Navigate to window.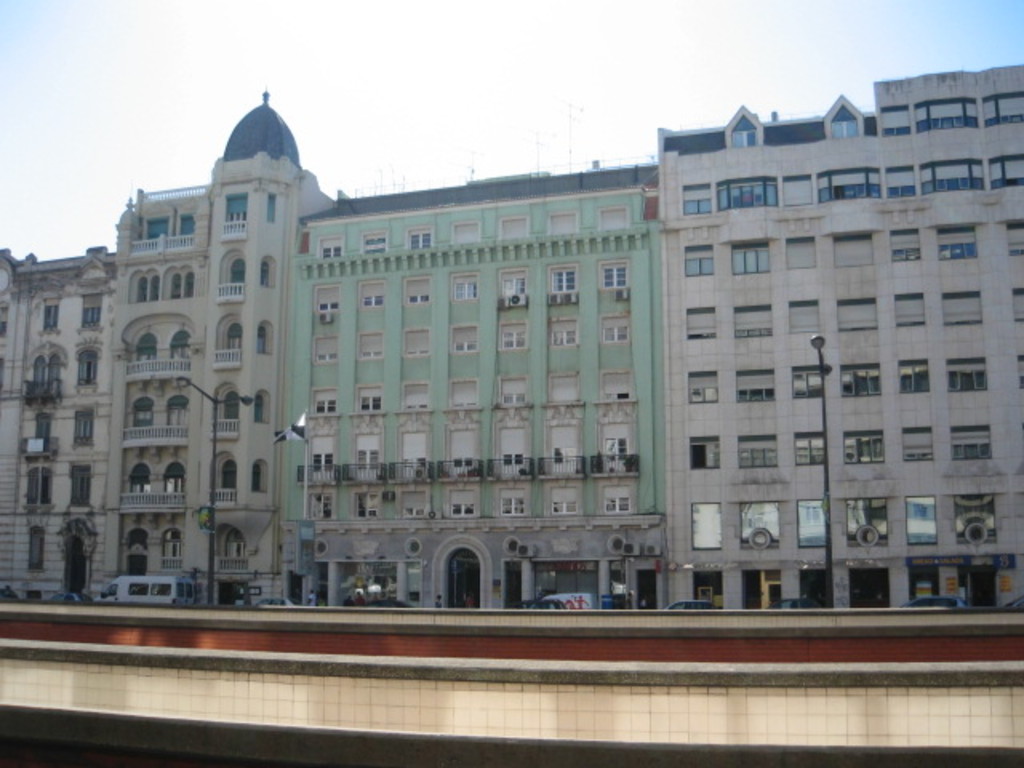
Navigation target: 947:355:992:392.
